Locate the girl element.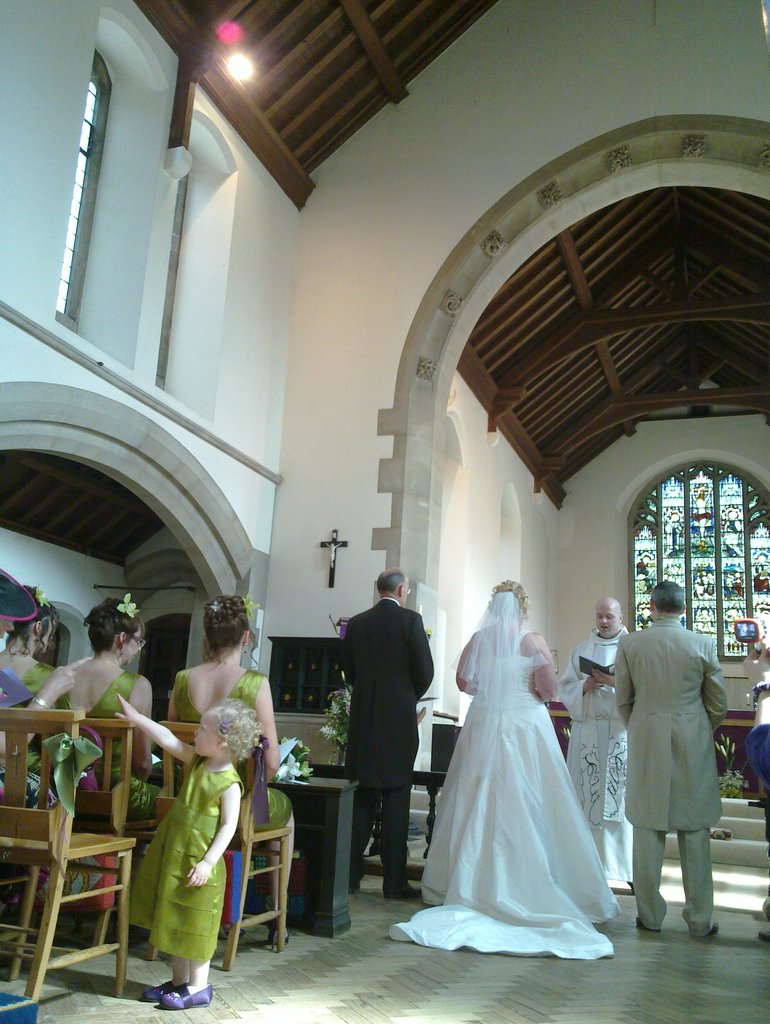
Element bbox: bbox=[115, 695, 265, 1007].
